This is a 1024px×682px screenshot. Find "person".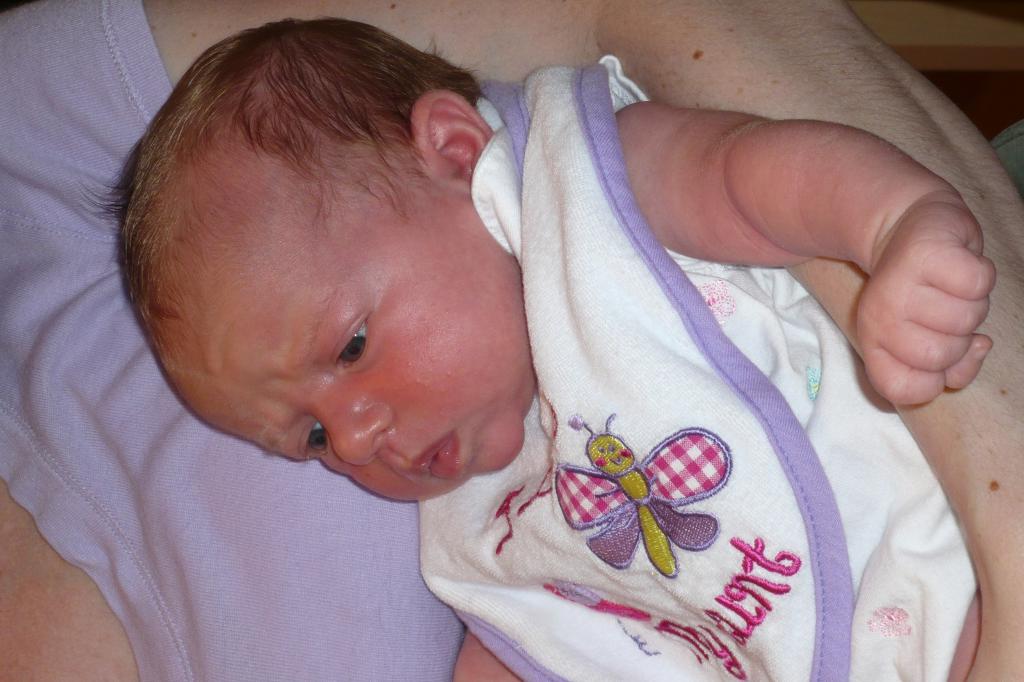
Bounding box: (left=0, top=0, right=1023, bottom=681).
